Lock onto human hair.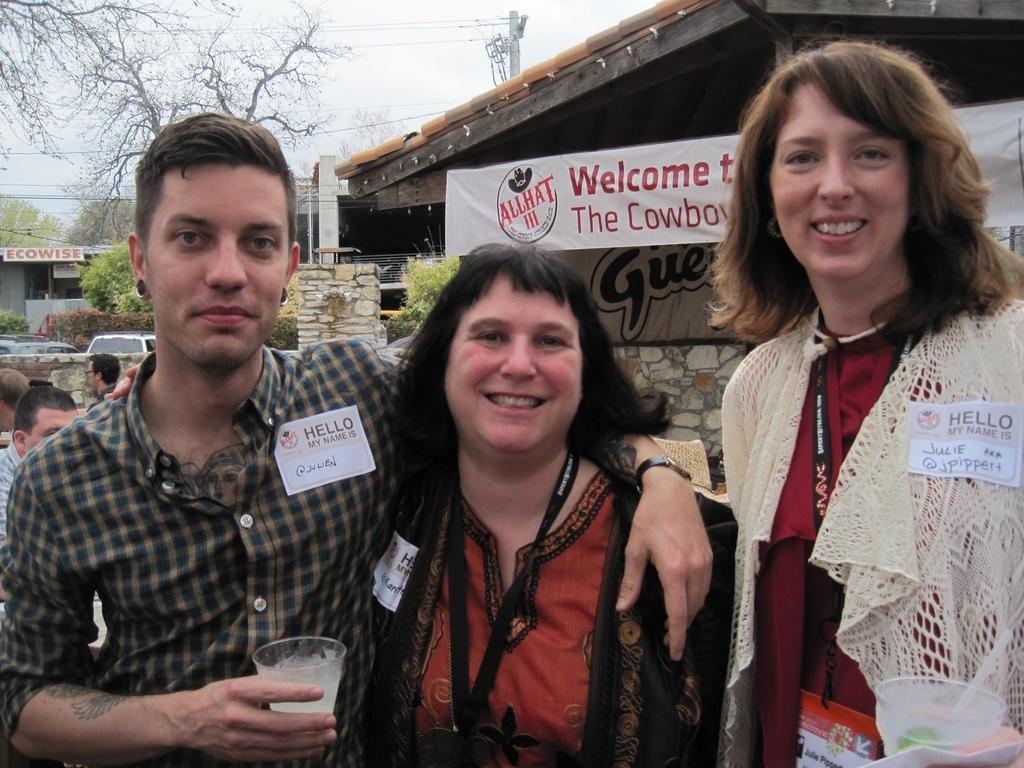
Locked: 90, 349, 123, 385.
